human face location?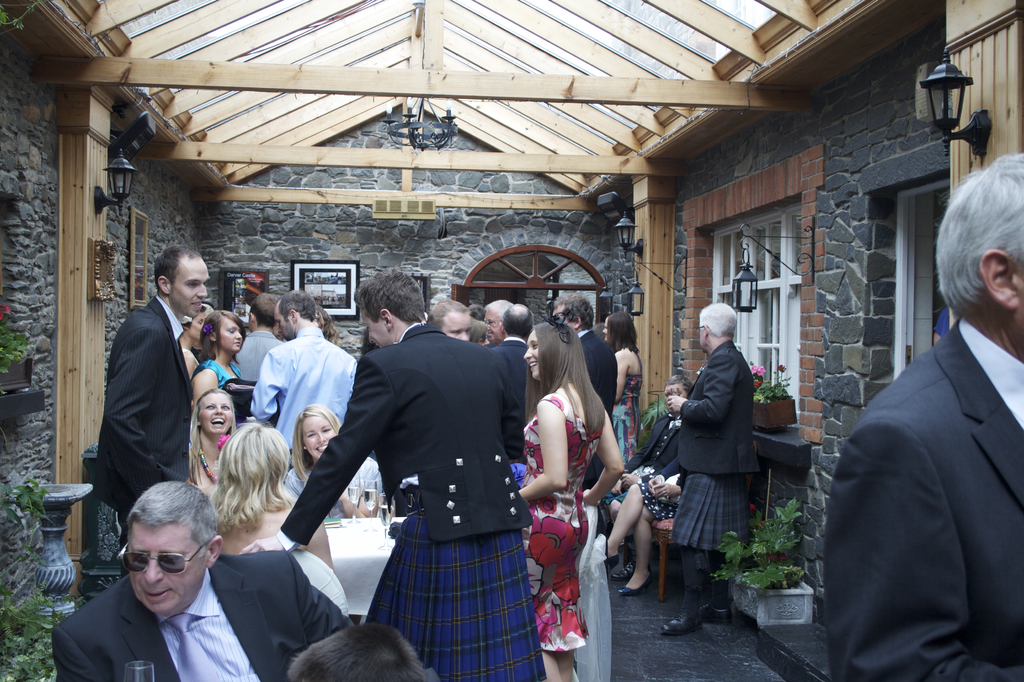
locate(118, 526, 209, 610)
